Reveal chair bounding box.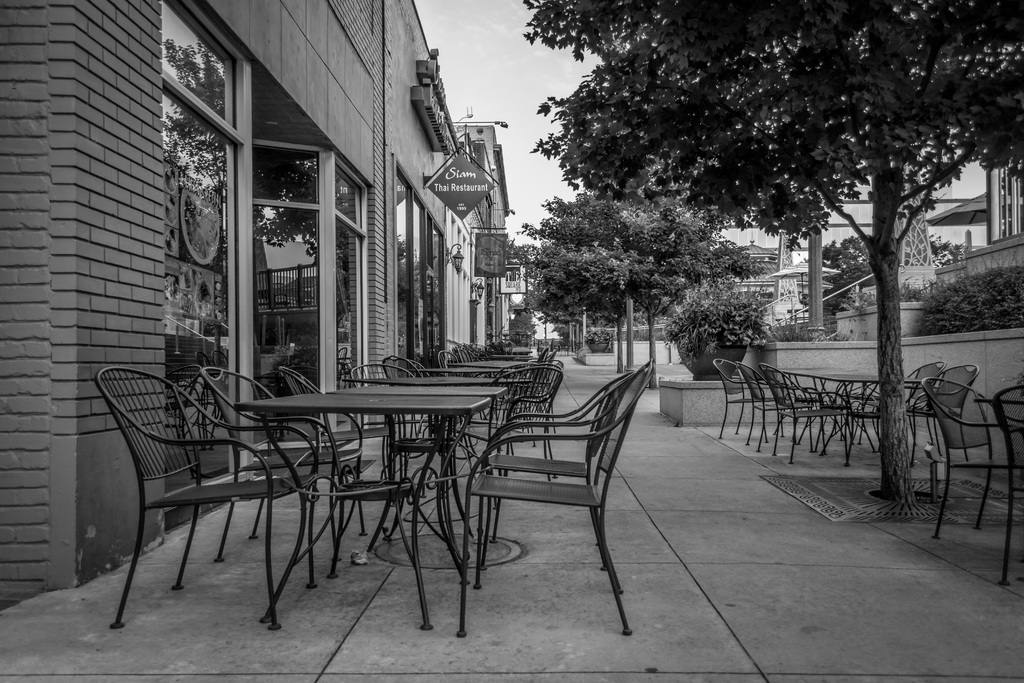
Revealed: [left=925, top=378, right=1023, bottom=537].
